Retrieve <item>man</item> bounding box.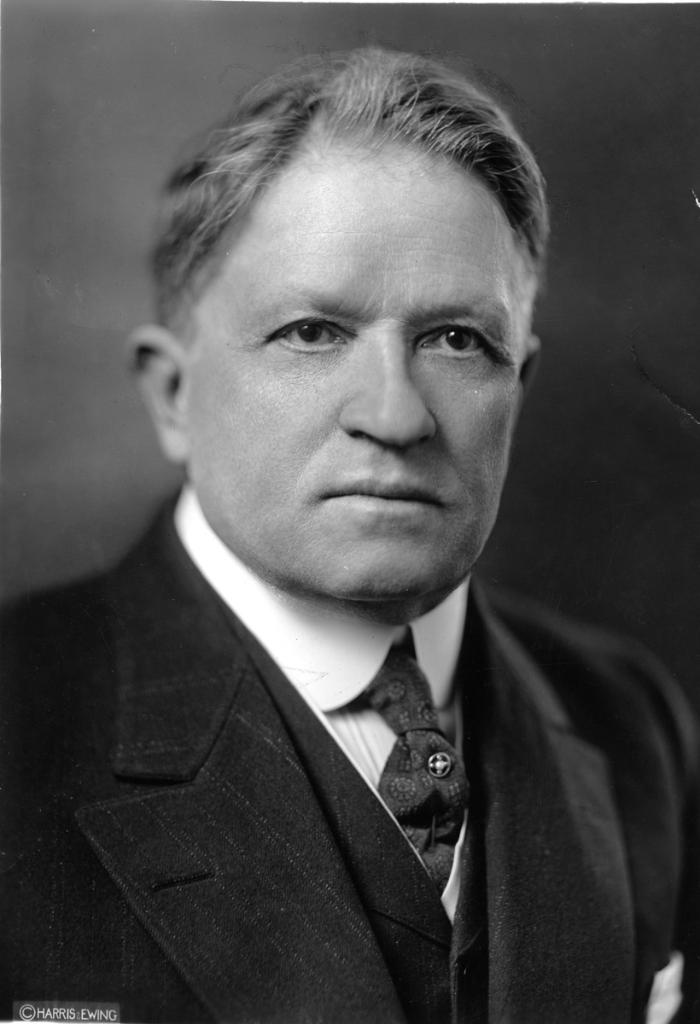
Bounding box: [0,87,699,1015].
